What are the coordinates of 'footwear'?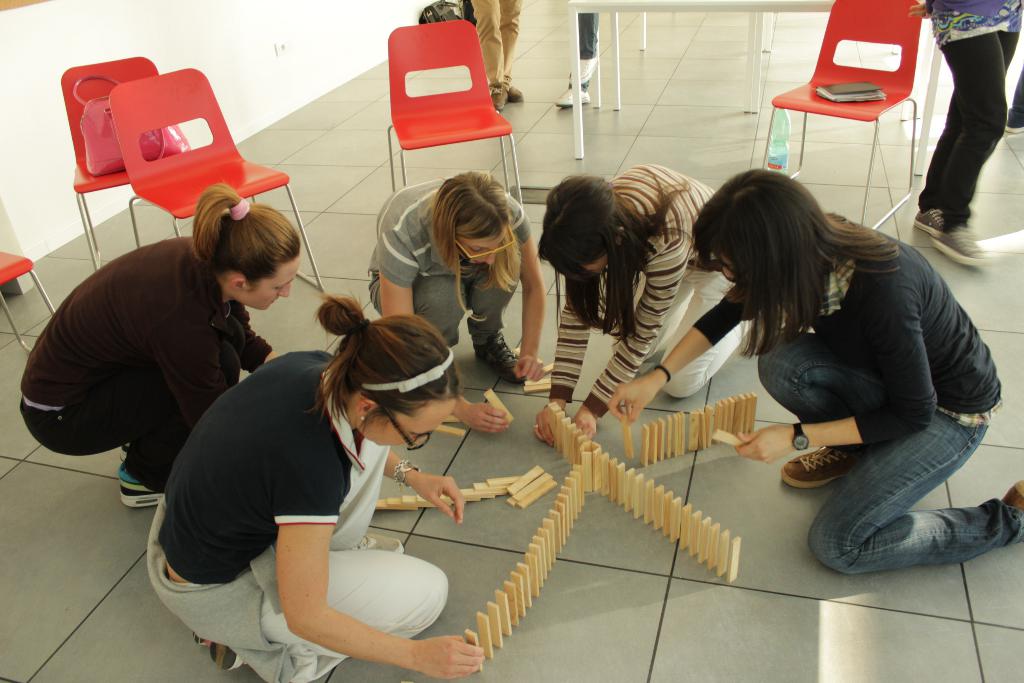
x1=936, y1=222, x2=984, y2=268.
